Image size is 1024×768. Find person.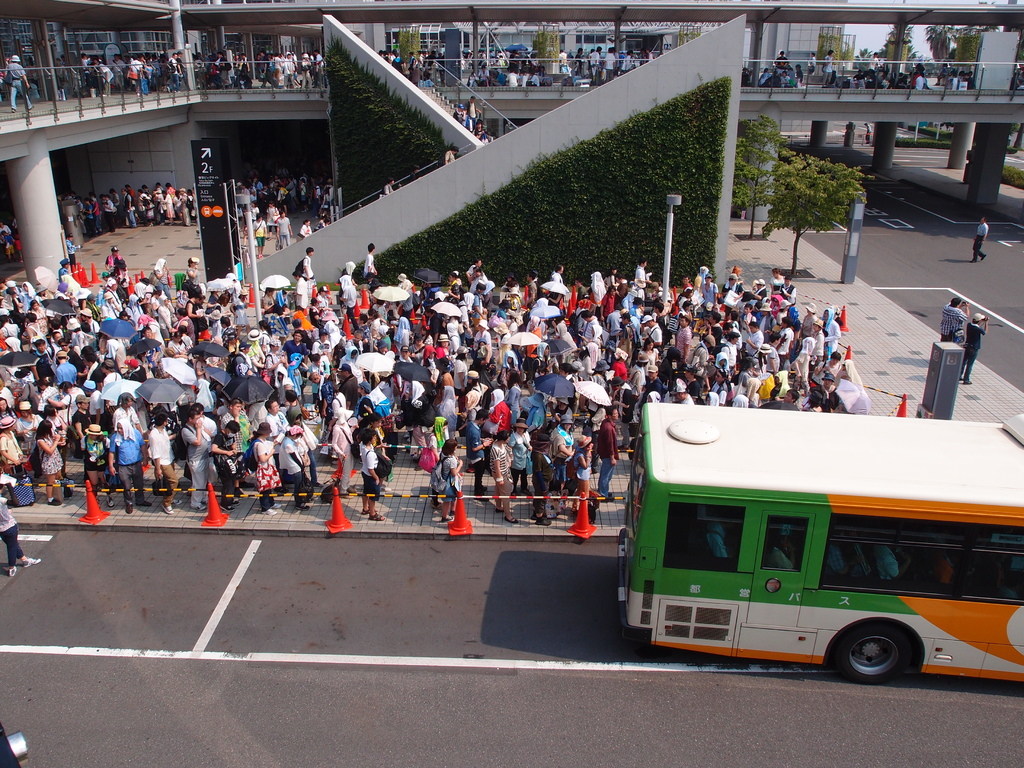
x1=935 y1=294 x2=970 y2=341.
